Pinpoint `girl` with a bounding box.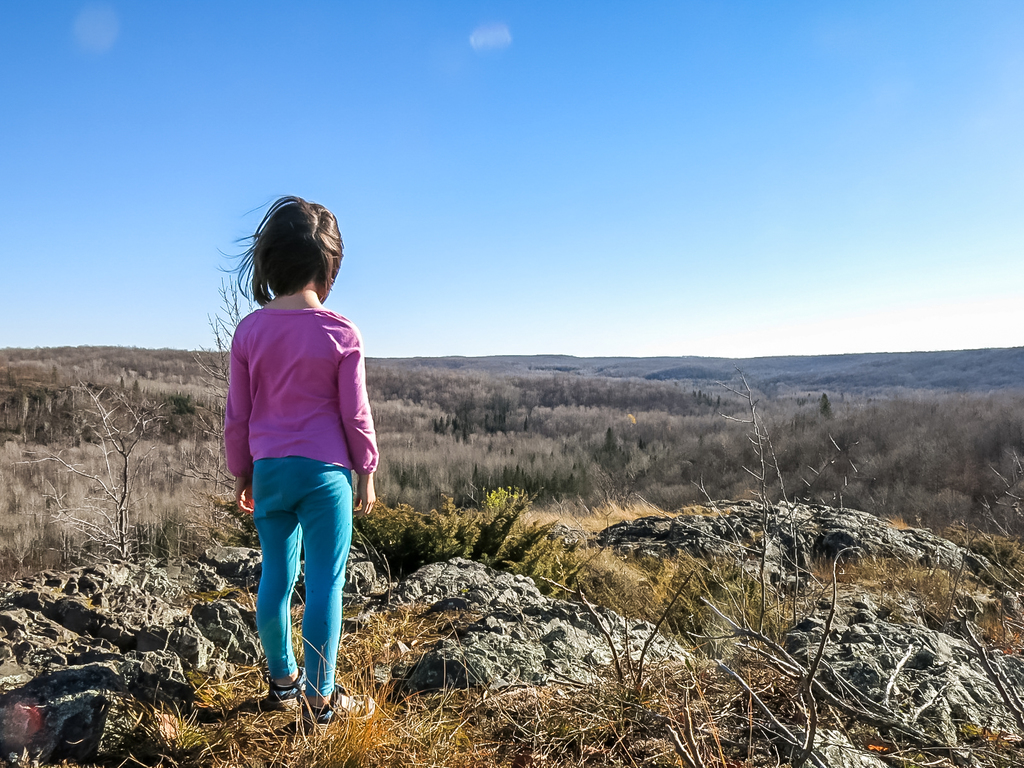
region(223, 193, 376, 721).
